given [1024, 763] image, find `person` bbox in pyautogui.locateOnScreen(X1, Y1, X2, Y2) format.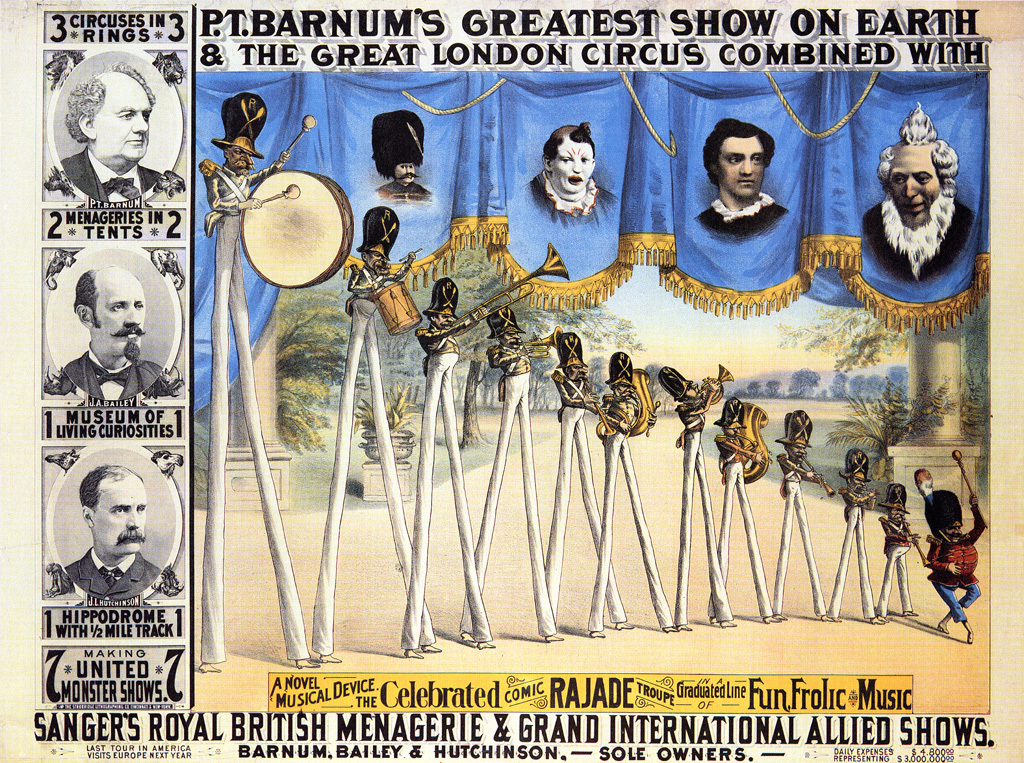
pyautogui.locateOnScreen(860, 100, 973, 275).
